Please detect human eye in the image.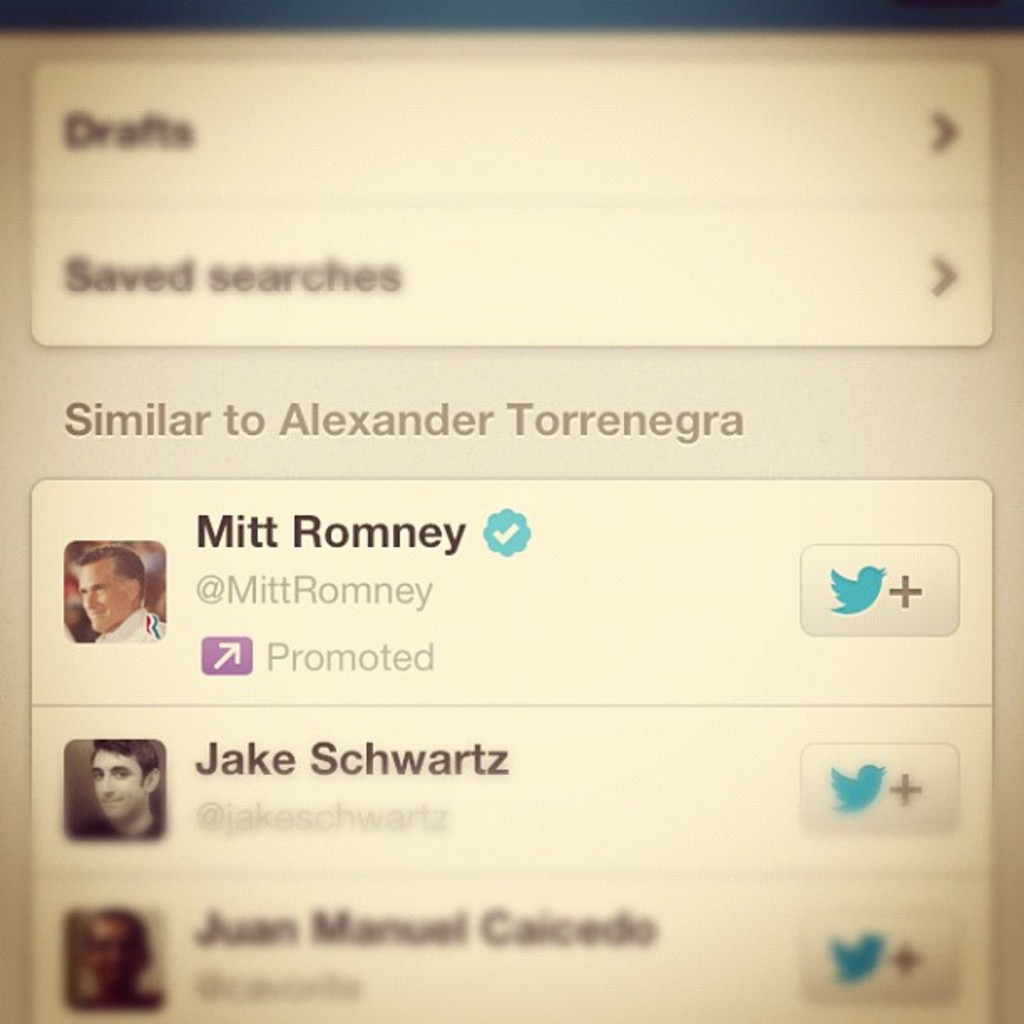
x1=115, y1=766, x2=127, y2=776.
